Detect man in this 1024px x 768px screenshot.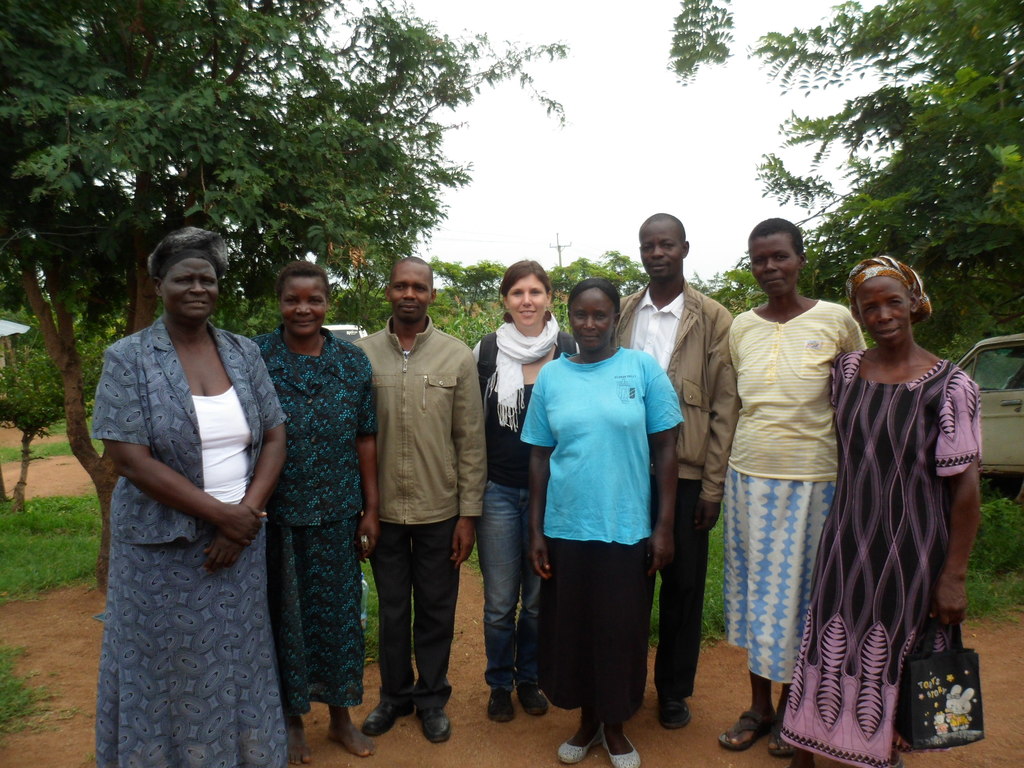
Detection: bbox(607, 213, 742, 729).
